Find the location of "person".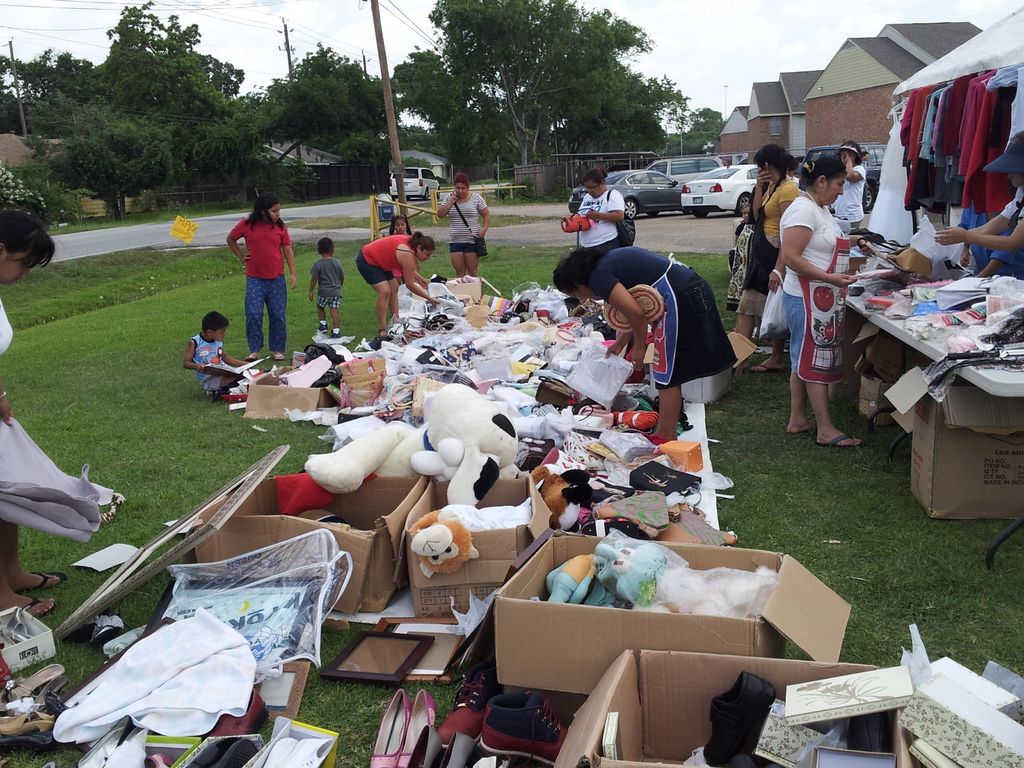
Location: [433, 167, 493, 275].
